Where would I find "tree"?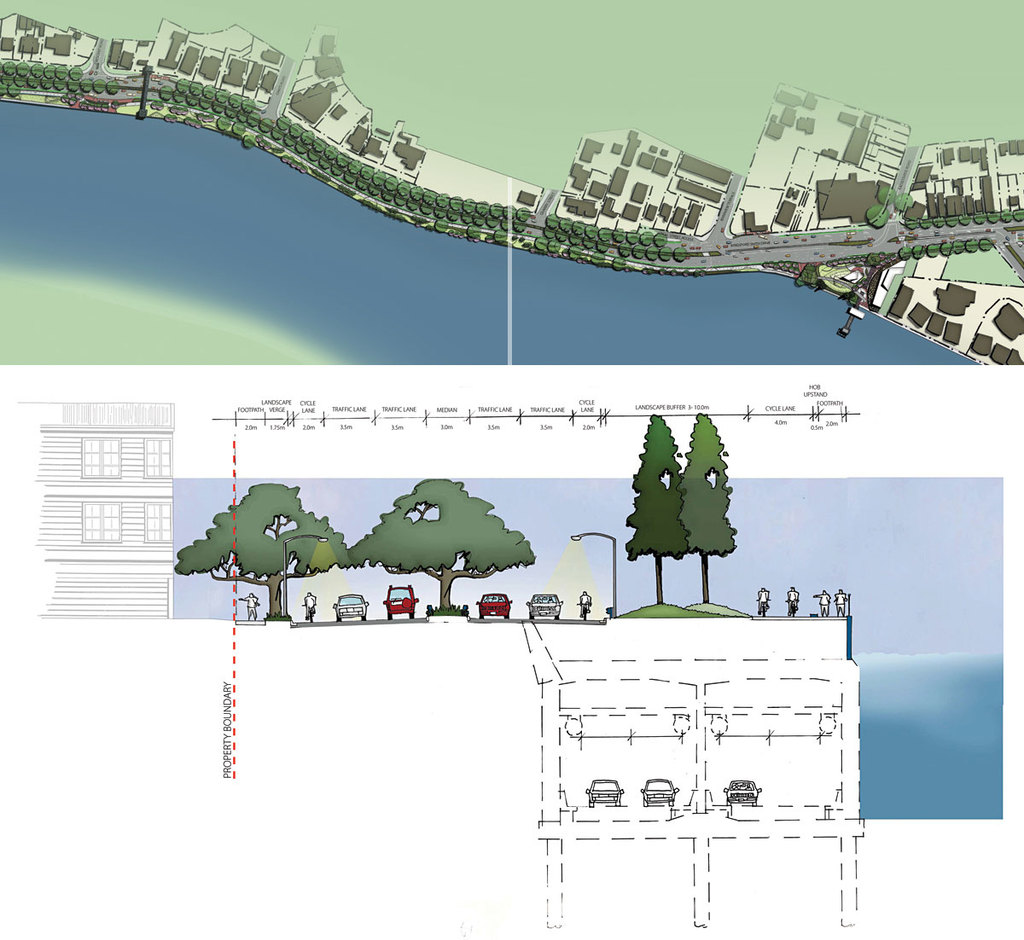
At bbox=[622, 410, 691, 607].
